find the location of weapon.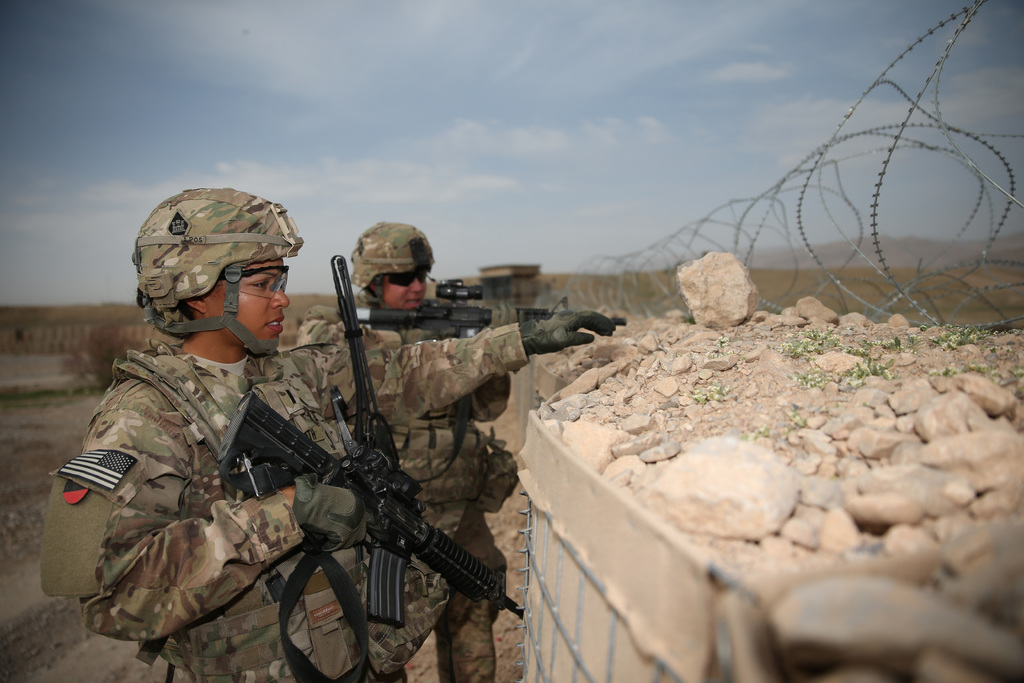
Location: bbox=(336, 267, 631, 340).
